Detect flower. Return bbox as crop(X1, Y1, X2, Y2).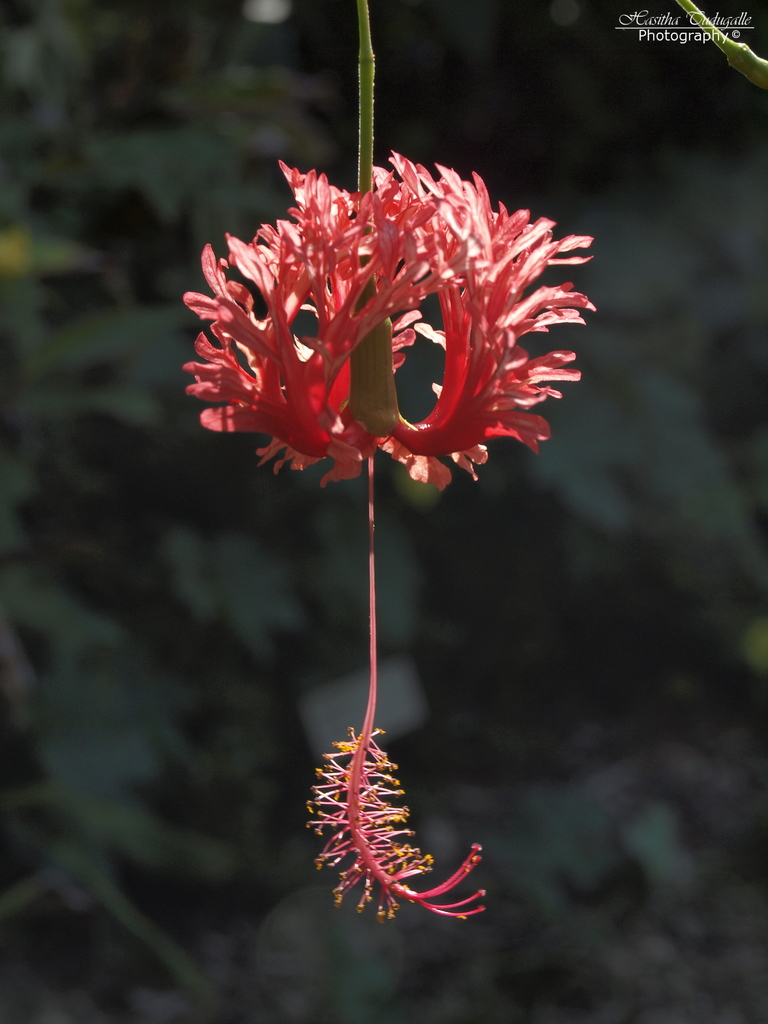
crop(308, 704, 474, 934).
